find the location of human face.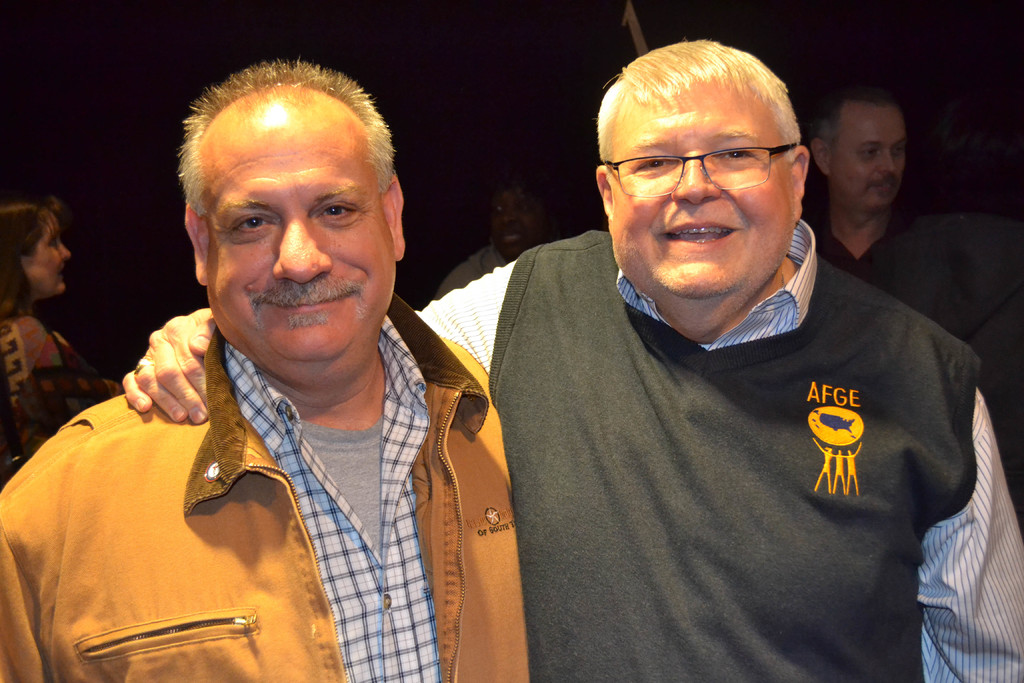
Location: (595, 86, 792, 297).
